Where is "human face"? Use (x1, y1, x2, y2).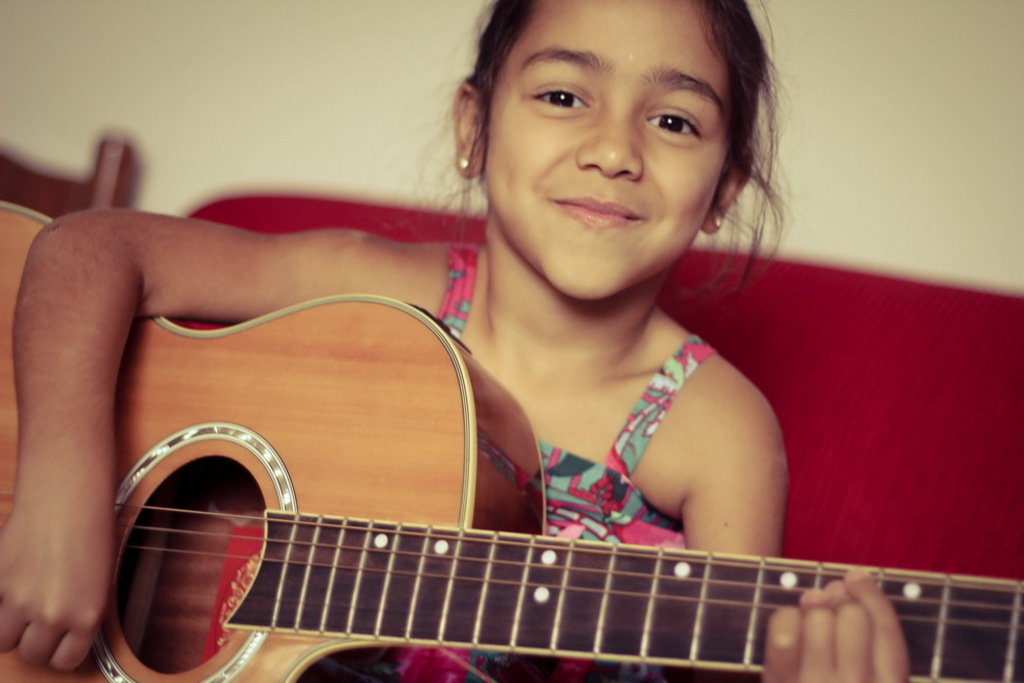
(475, 0, 734, 299).
